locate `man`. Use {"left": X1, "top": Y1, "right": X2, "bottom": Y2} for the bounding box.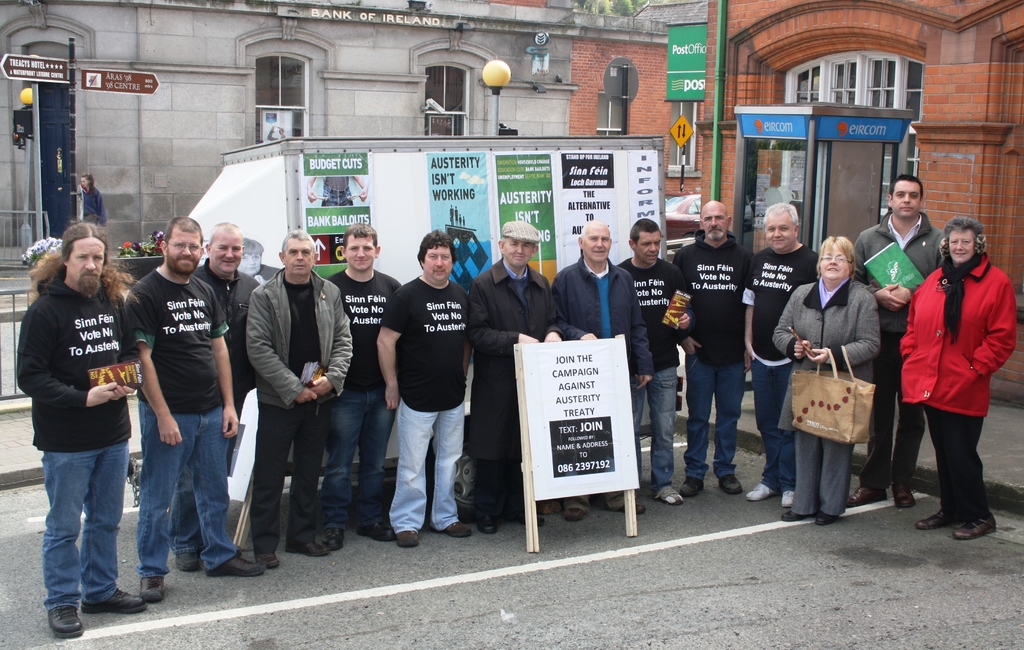
{"left": 236, "top": 228, "right": 349, "bottom": 549}.
